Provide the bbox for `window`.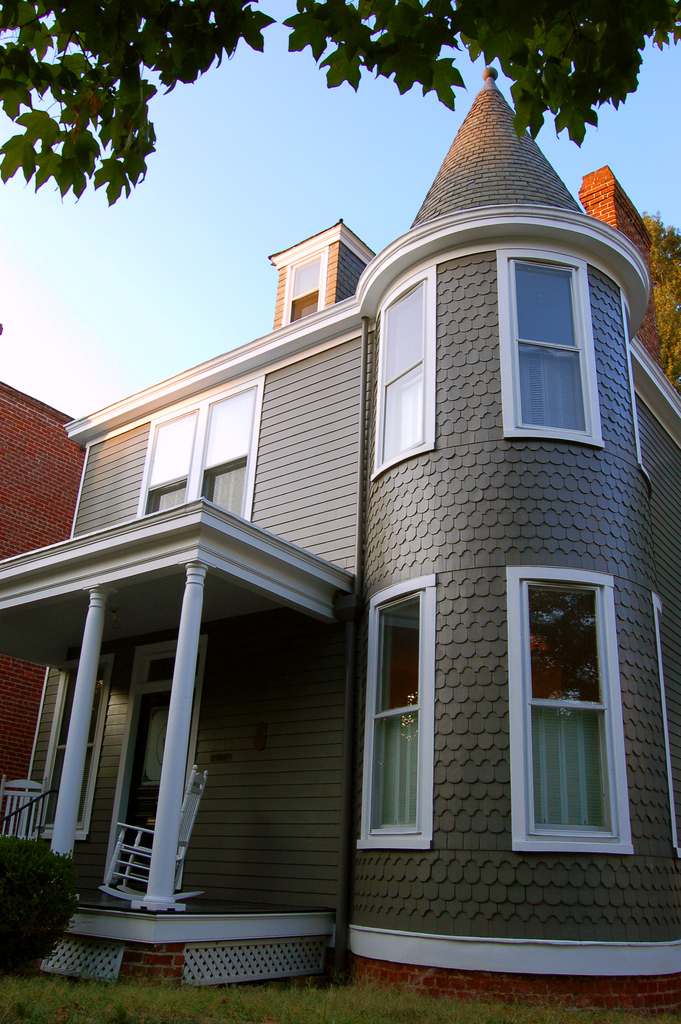
box=[530, 554, 634, 860].
